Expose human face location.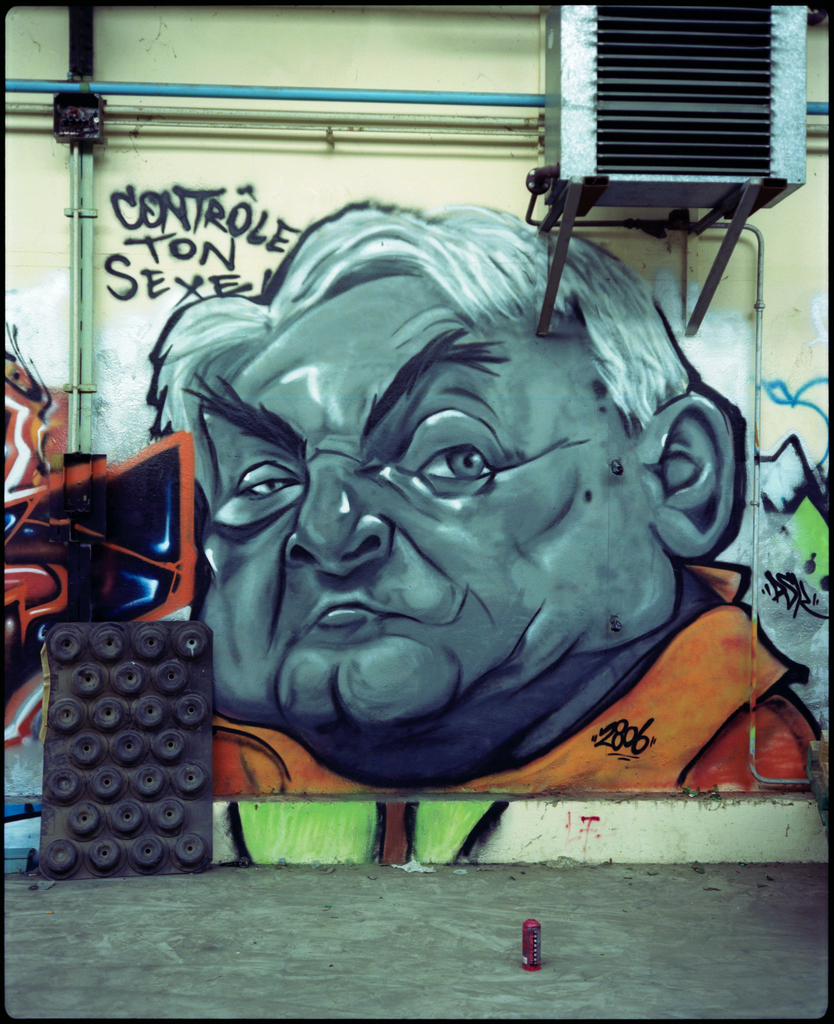
Exposed at select_region(203, 275, 625, 719).
